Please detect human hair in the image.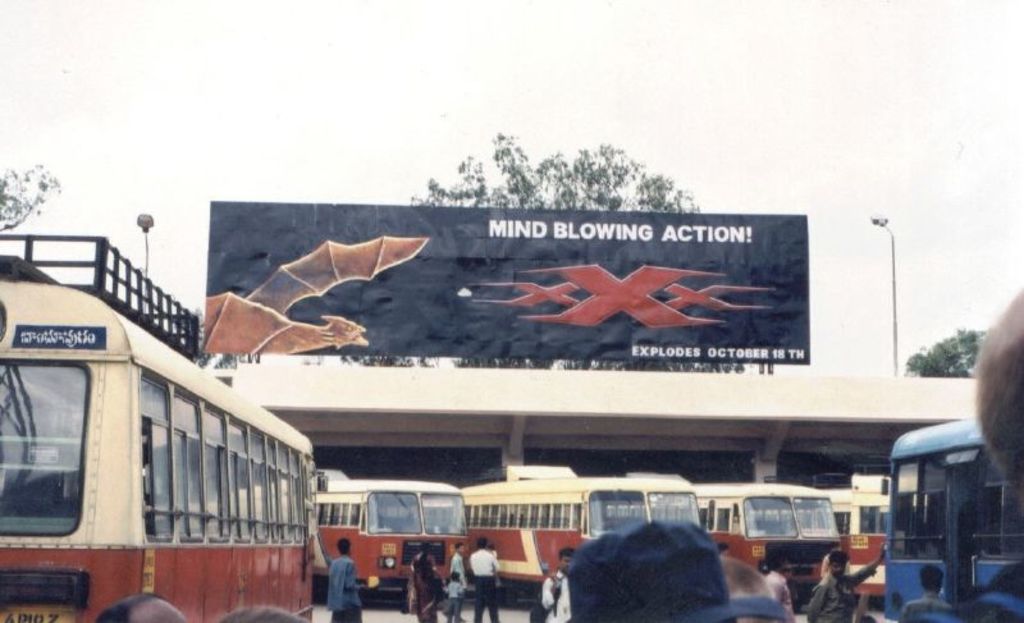
Rect(93, 592, 168, 622).
